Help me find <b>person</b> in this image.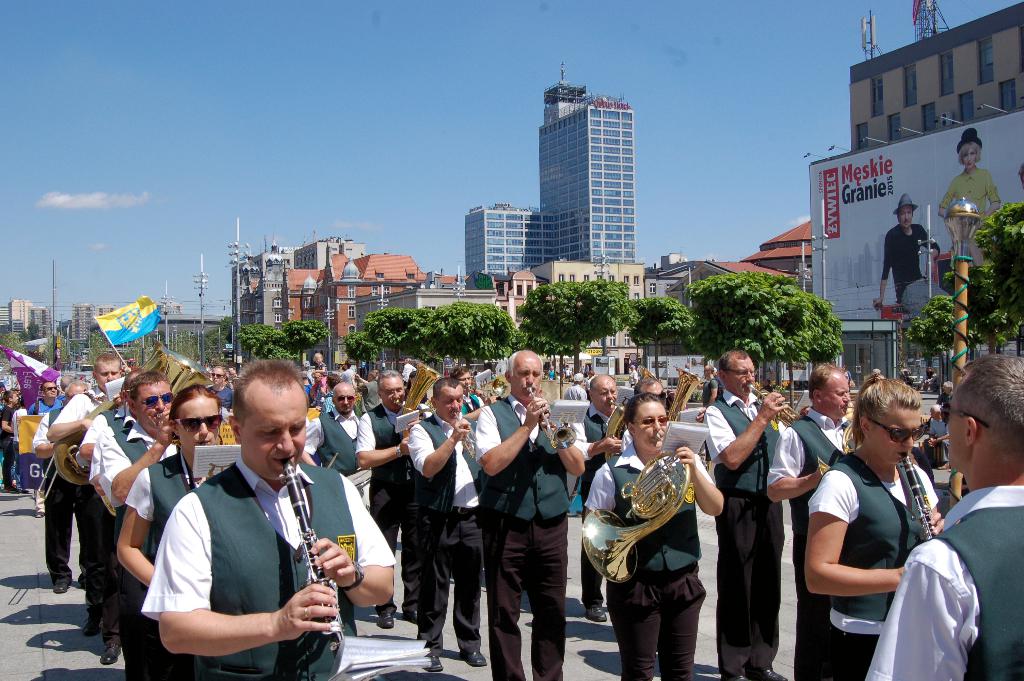
Found it: BBox(598, 394, 717, 680).
